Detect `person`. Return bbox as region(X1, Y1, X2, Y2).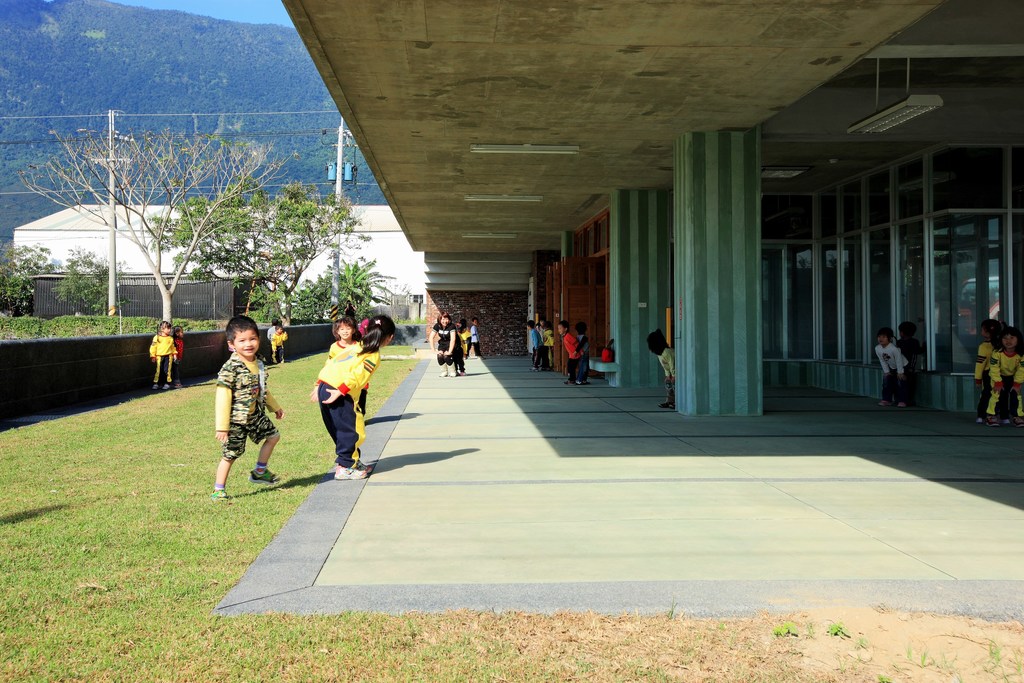
region(652, 328, 674, 413).
